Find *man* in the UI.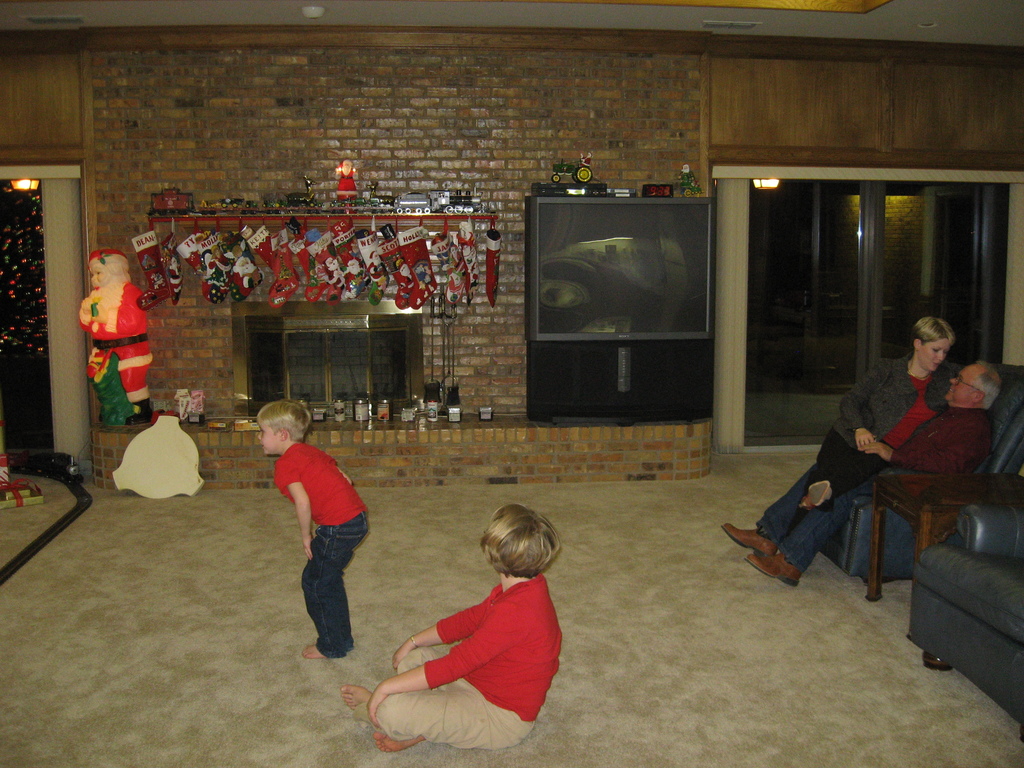
UI element at l=711, t=353, r=1001, b=584.
